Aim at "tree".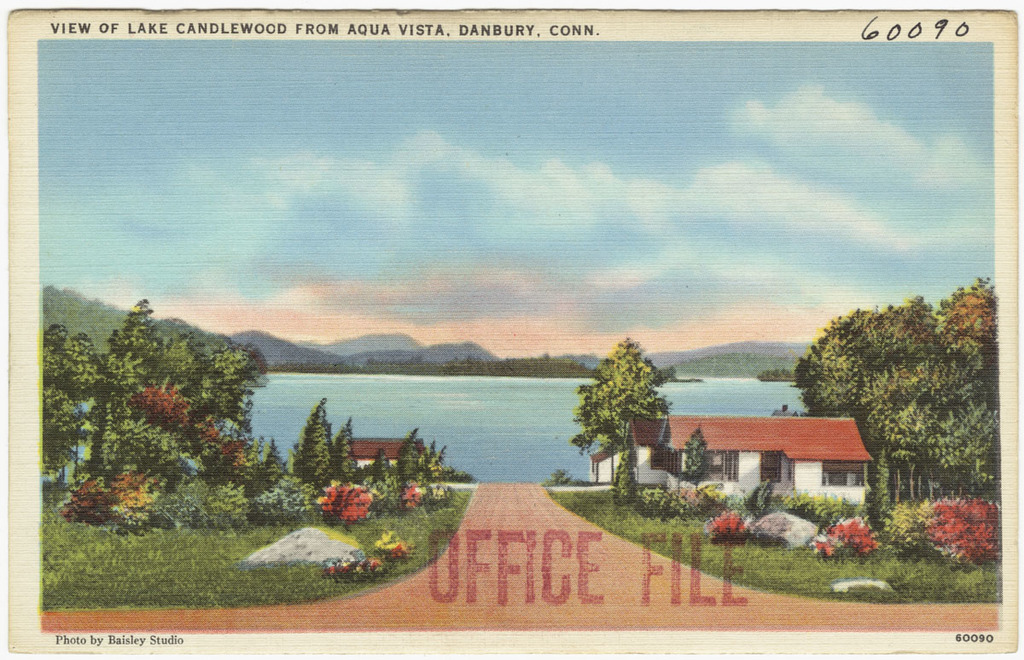
Aimed at 158/325/264/449.
